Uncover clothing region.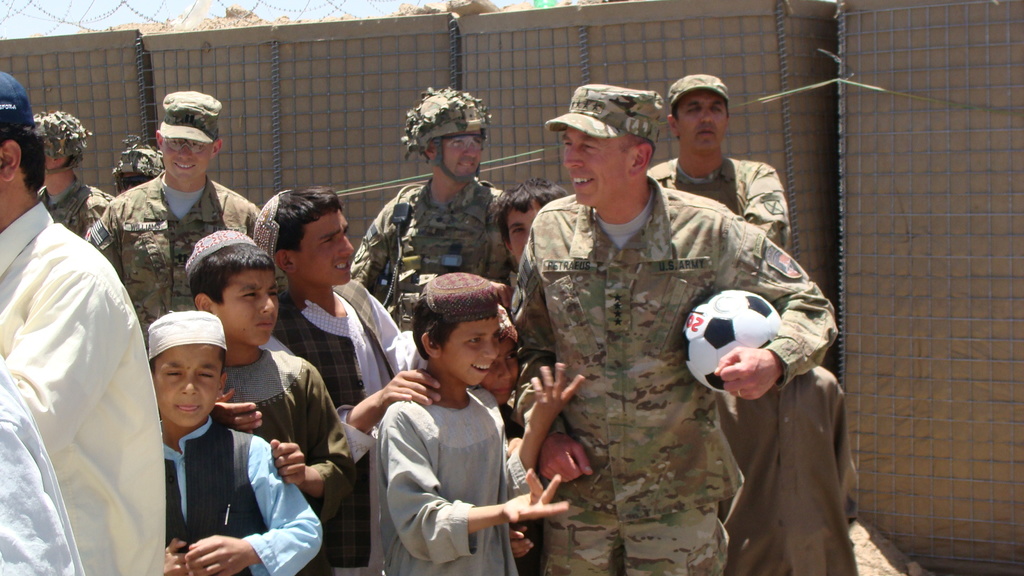
Uncovered: 346:183:518:337.
